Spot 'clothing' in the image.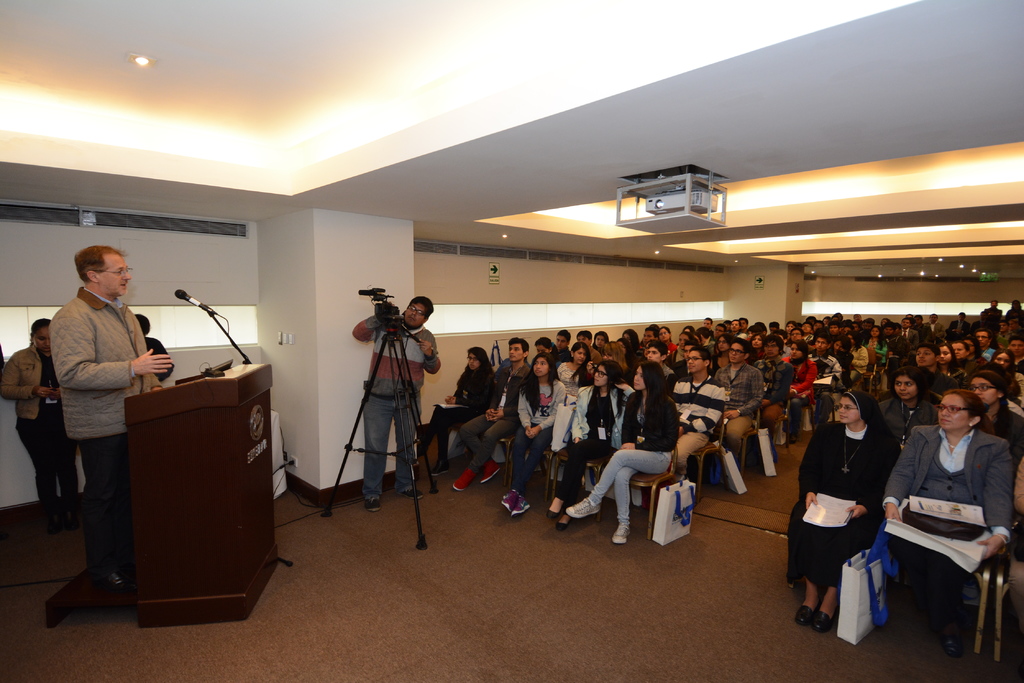
'clothing' found at box=[51, 286, 169, 437].
